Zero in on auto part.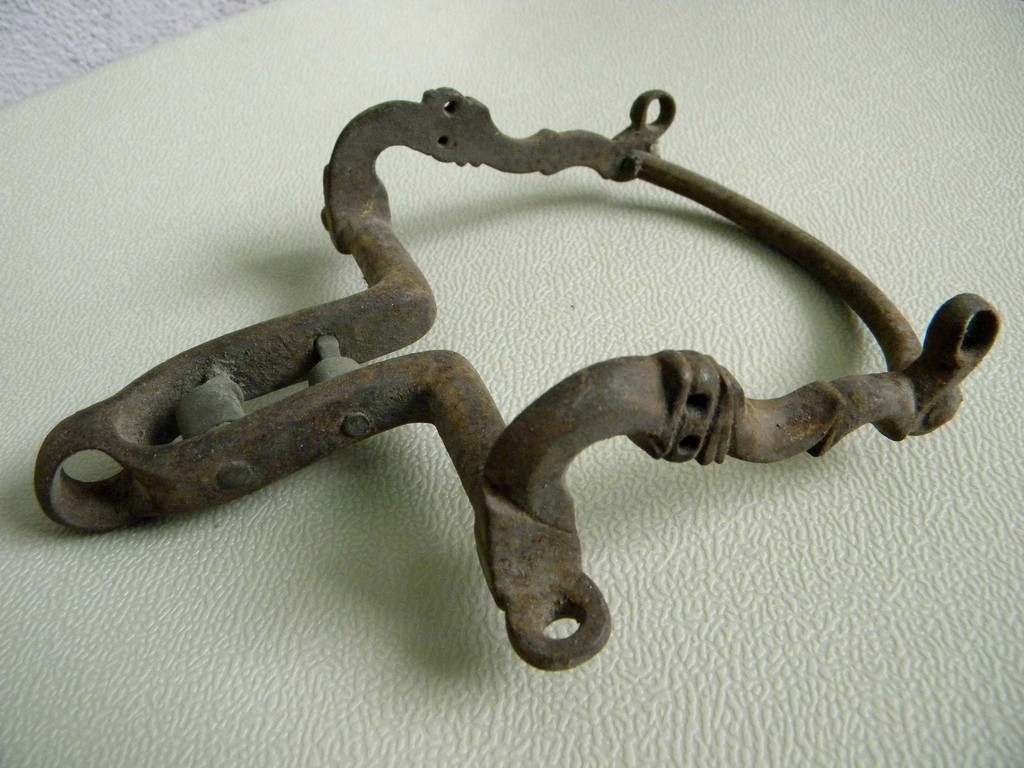
Zeroed in: left=33, top=81, right=1003, bottom=676.
